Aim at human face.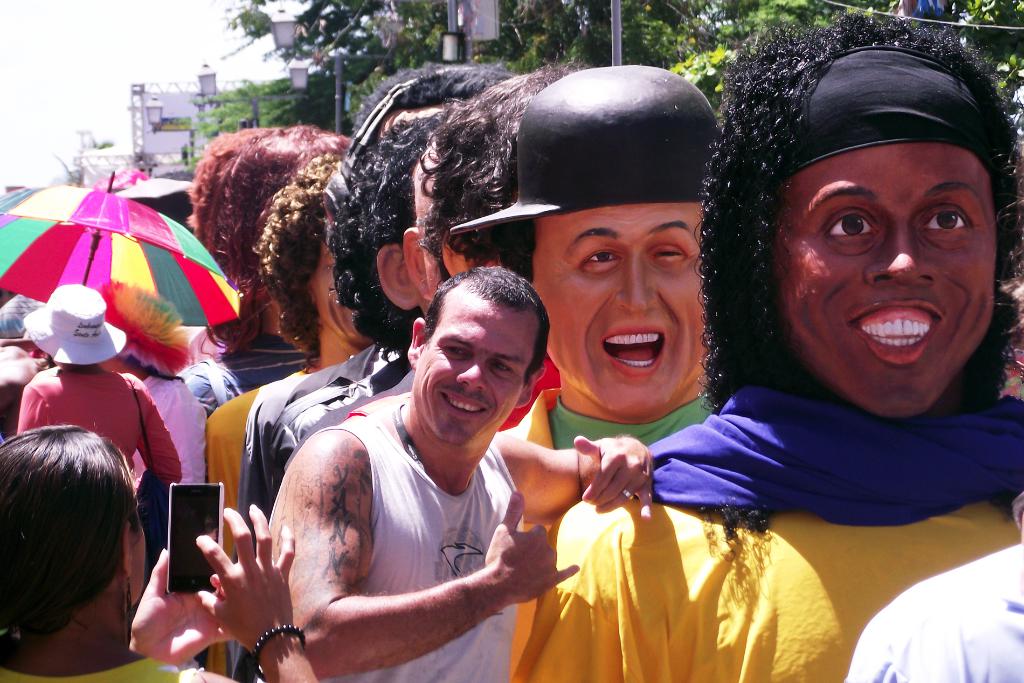
Aimed at BBox(522, 199, 717, 415).
